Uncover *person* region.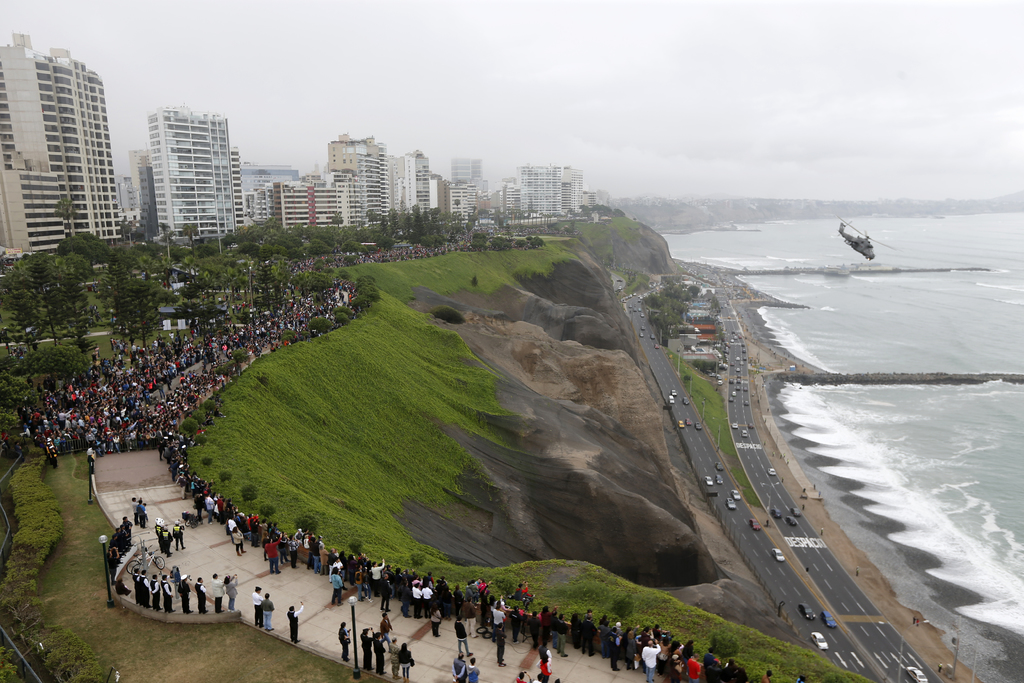
Uncovered: 106/514/126/566.
